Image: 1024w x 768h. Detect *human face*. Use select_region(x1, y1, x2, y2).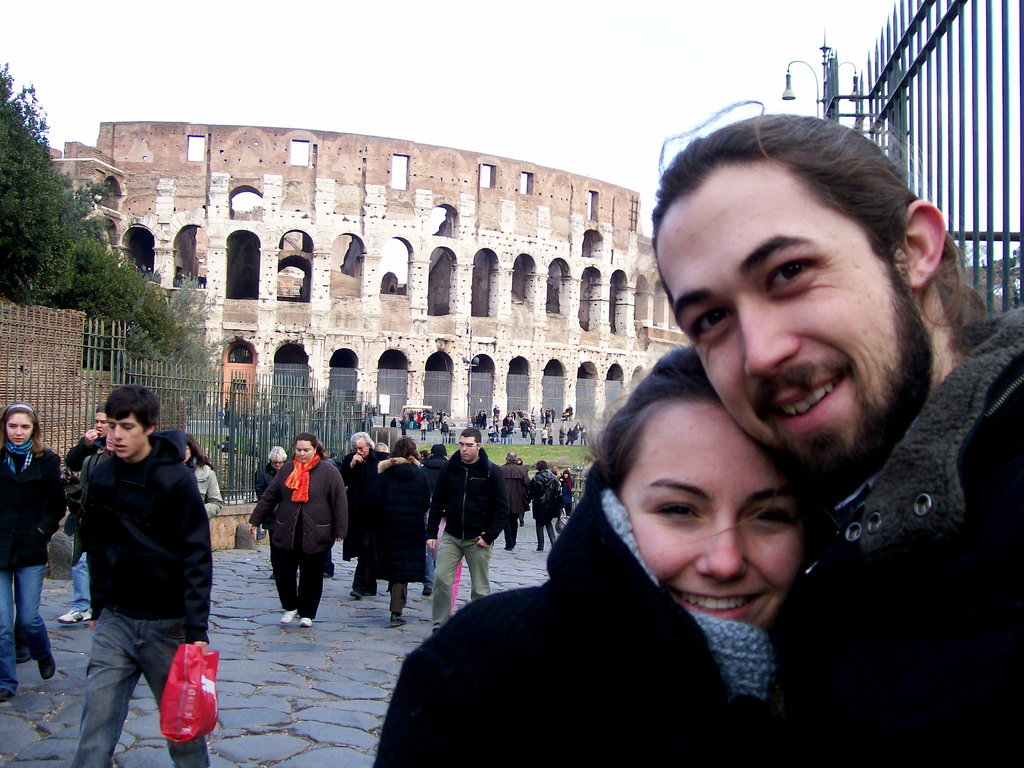
select_region(6, 415, 30, 446).
